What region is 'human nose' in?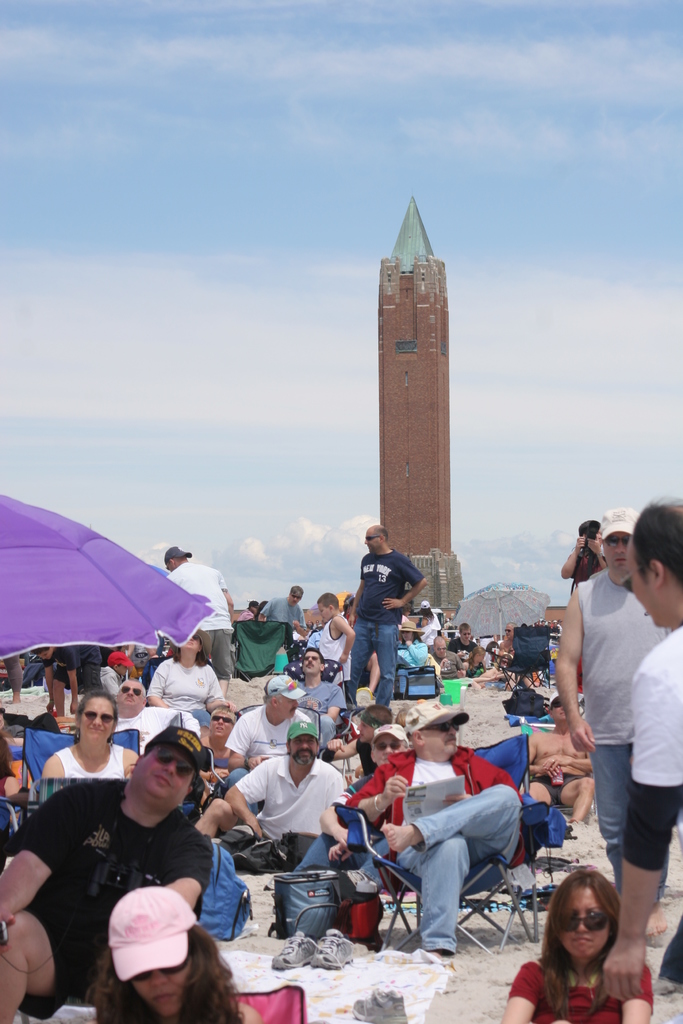
locate(306, 659, 311, 662).
